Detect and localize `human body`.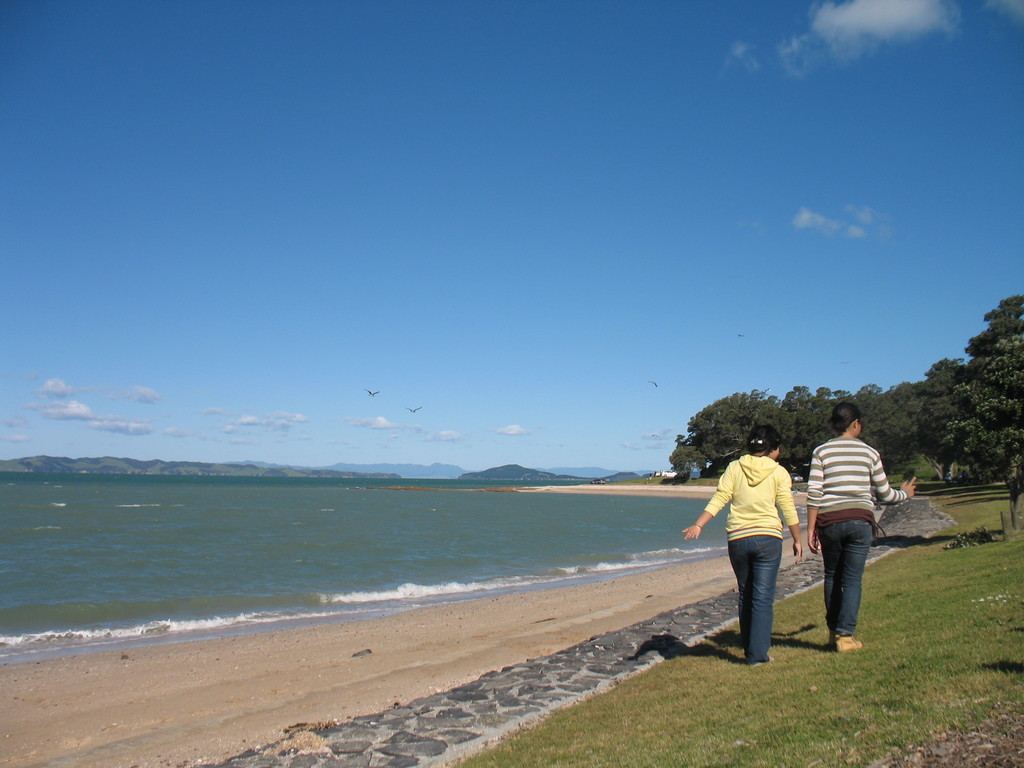
Localized at [803,431,915,653].
